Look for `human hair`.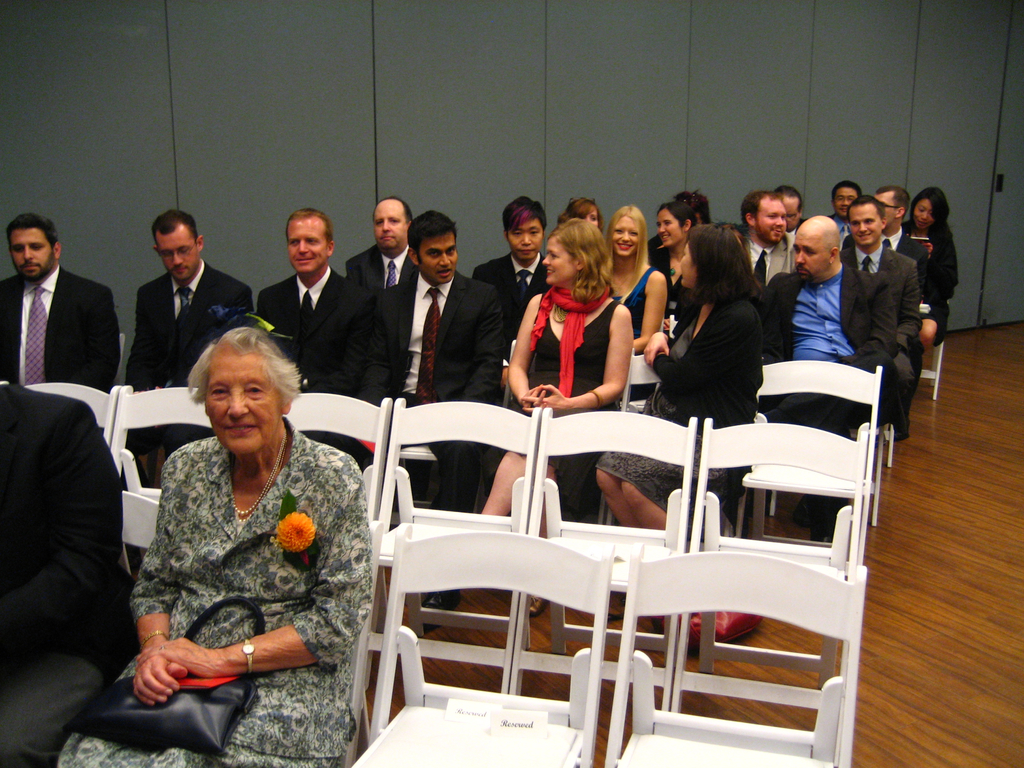
Found: (x1=152, y1=209, x2=197, y2=241).
